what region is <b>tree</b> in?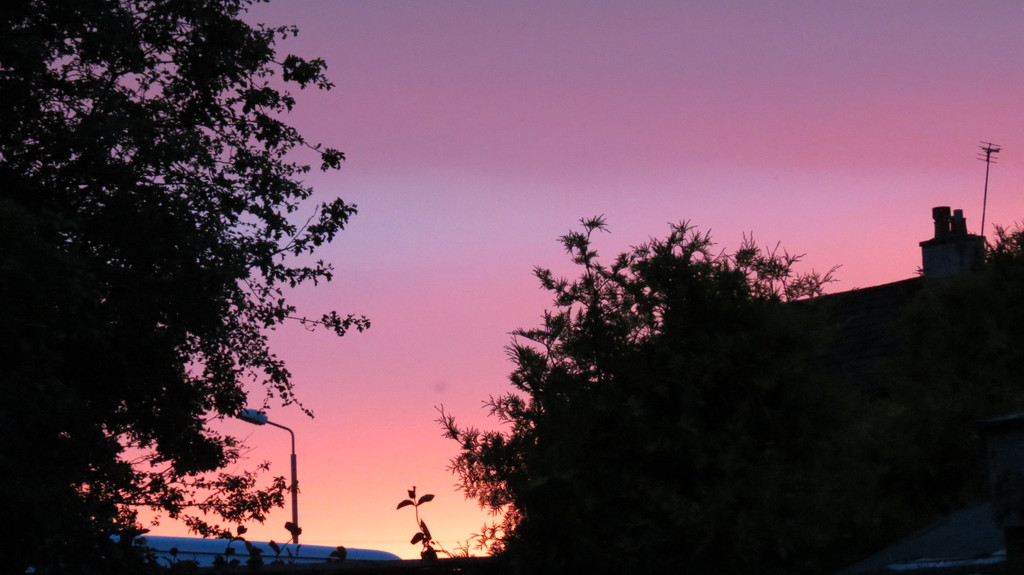
(22,4,394,549).
